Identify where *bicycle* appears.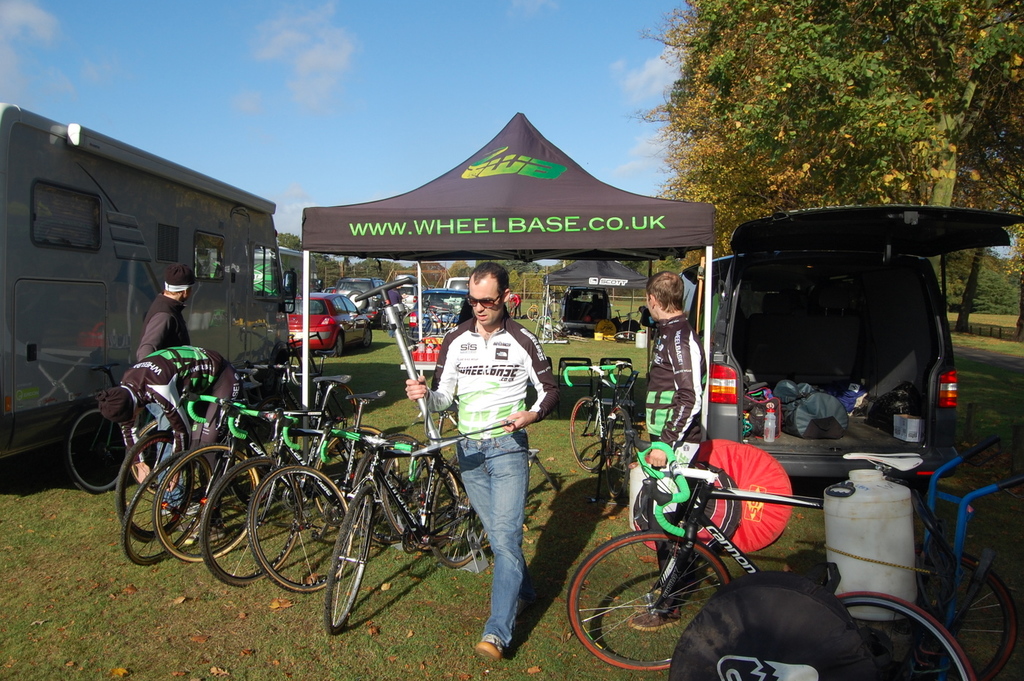
Appears at [612,308,639,335].
